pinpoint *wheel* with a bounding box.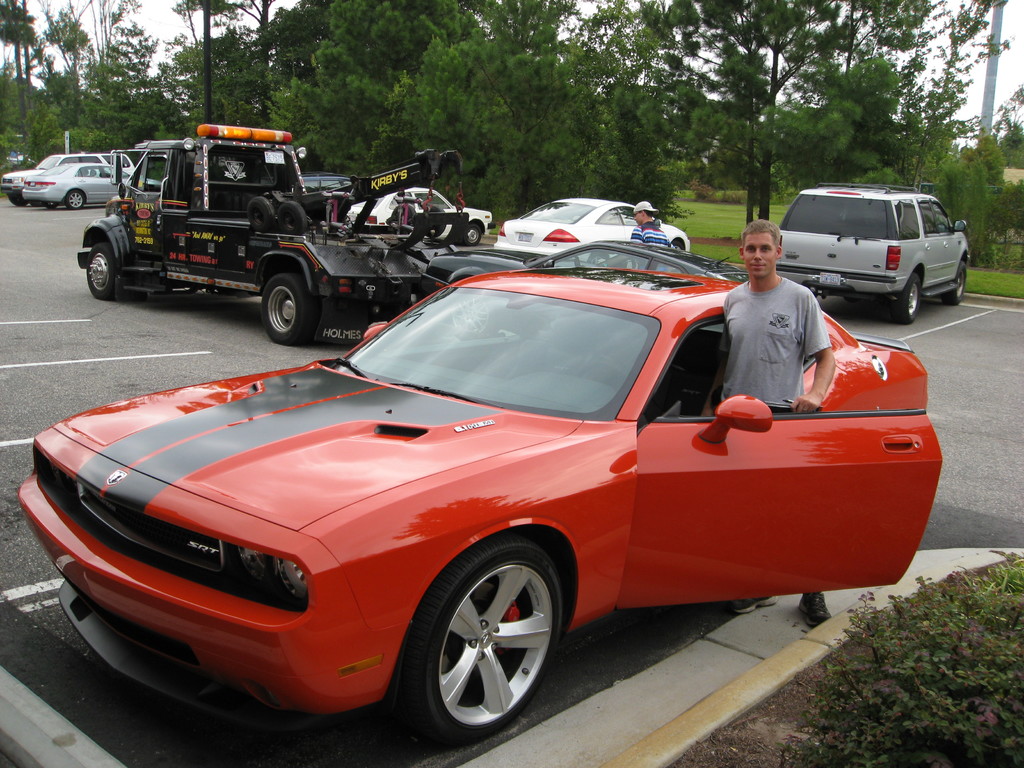
941/261/966/305.
